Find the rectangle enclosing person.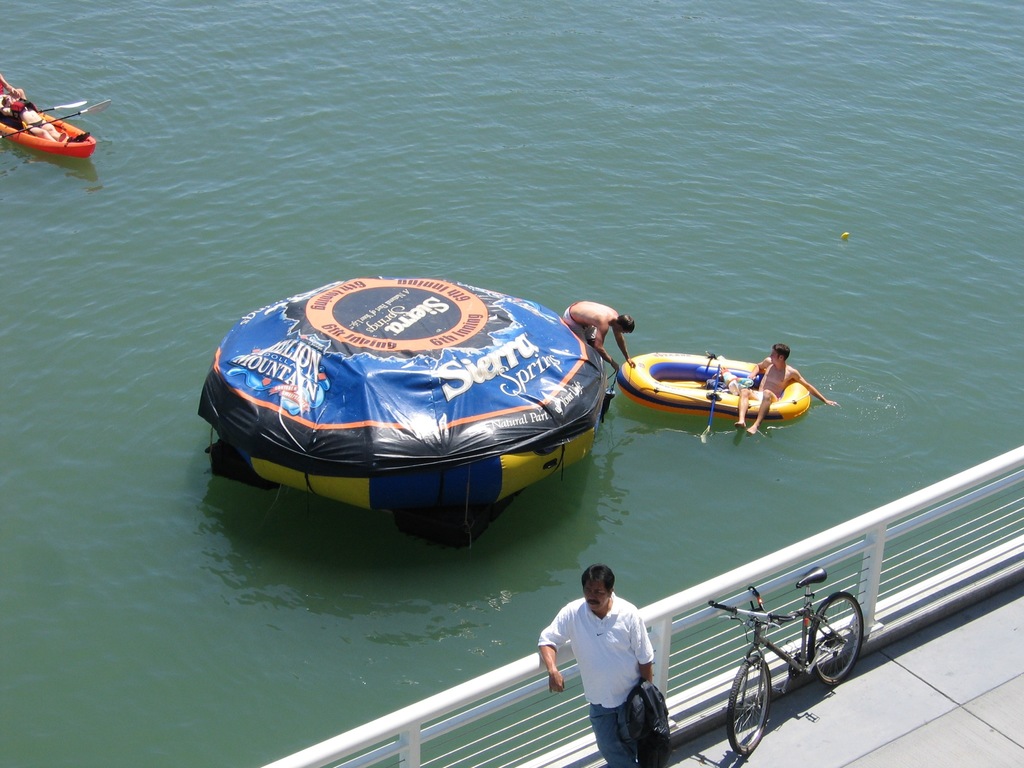
(564, 301, 635, 369).
